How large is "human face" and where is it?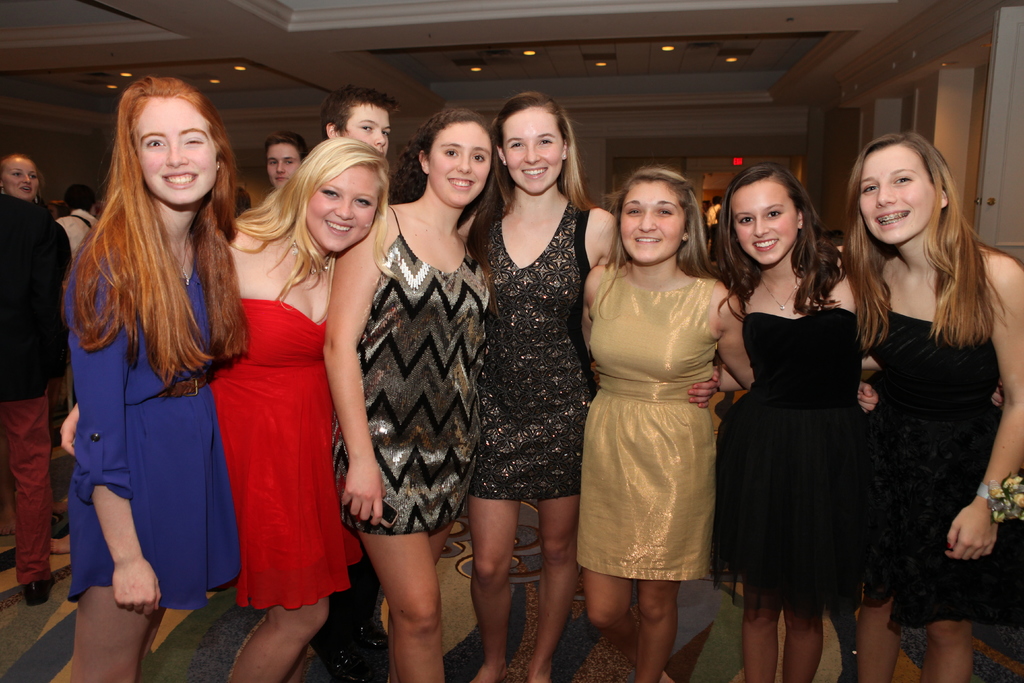
Bounding box: (left=0, top=158, right=42, bottom=199).
